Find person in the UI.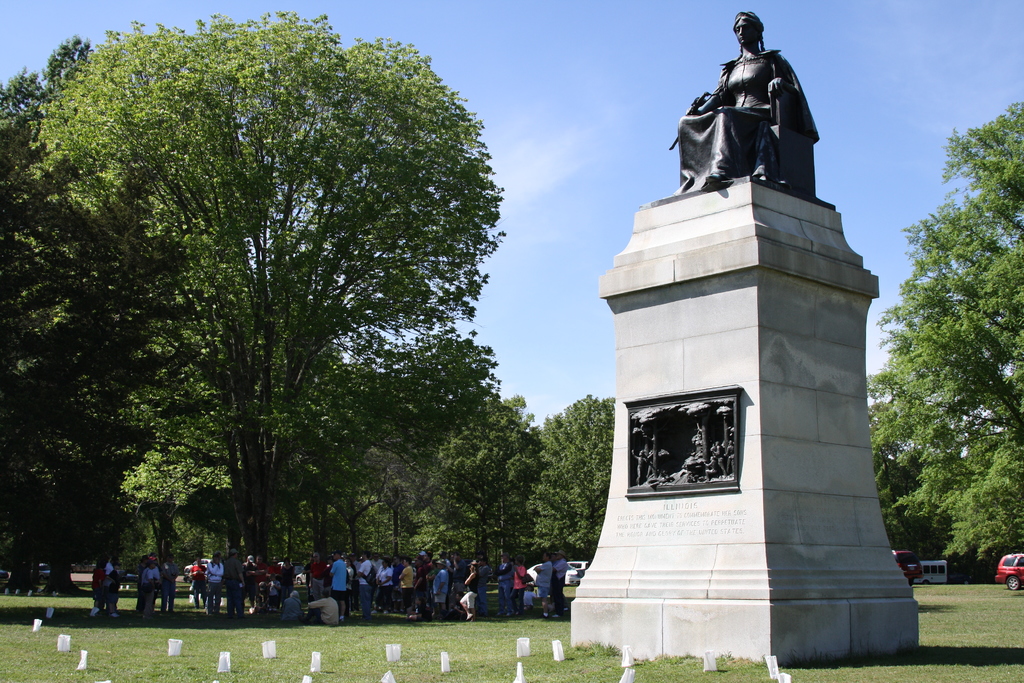
UI element at x1=712 y1=441 x2=726 y2=473.
